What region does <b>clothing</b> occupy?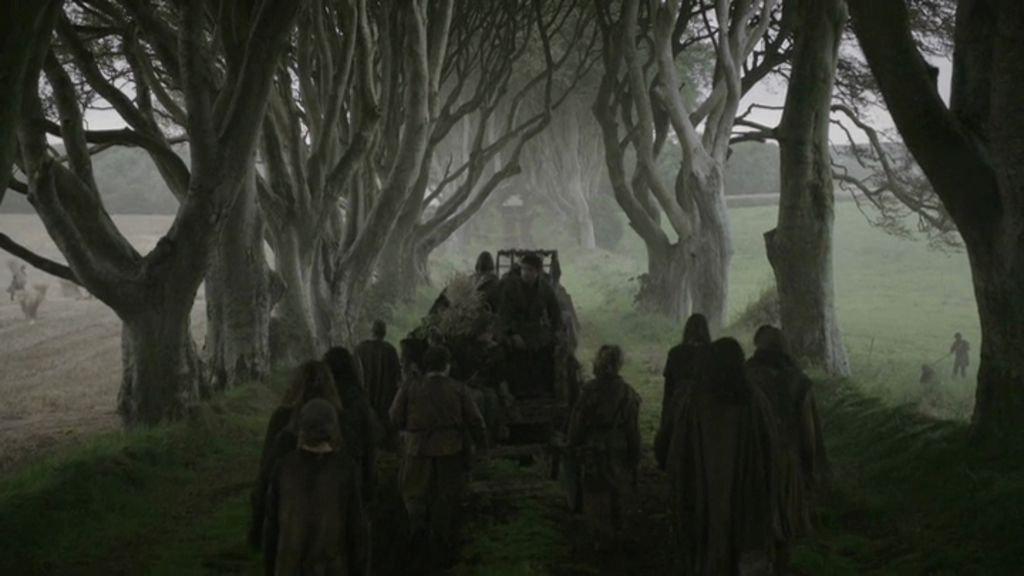
x1=388, y1=367, x2=486, y2=539.
